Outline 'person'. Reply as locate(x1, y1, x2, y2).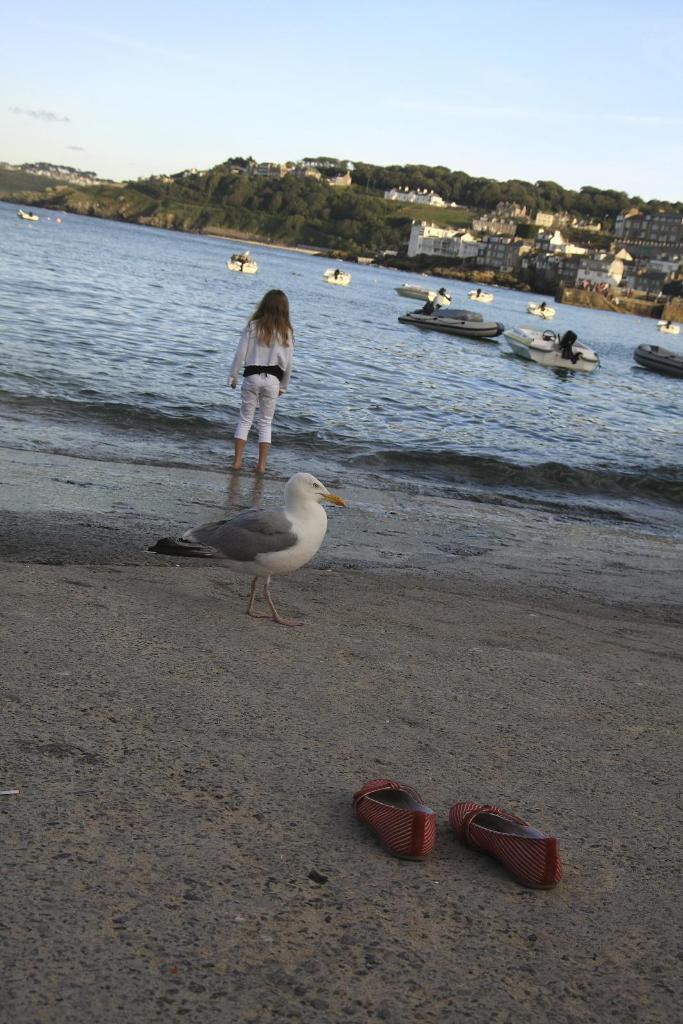
locate(218, 280, 308, 472).
